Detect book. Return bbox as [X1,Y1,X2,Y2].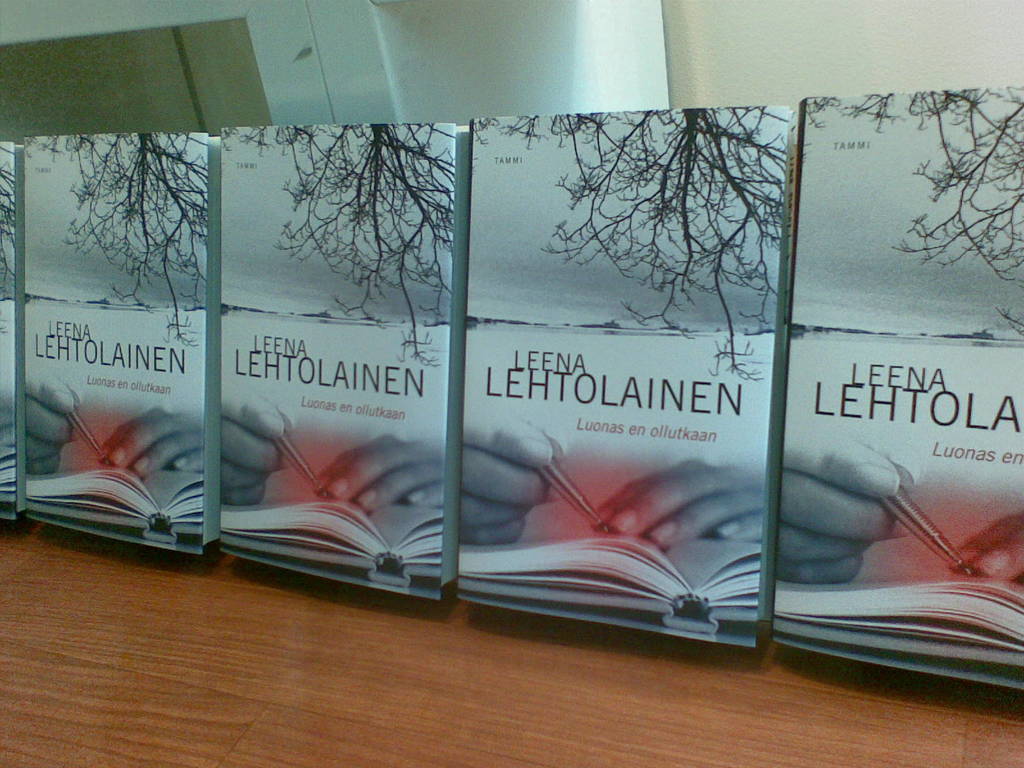
[218,120,468,603].
